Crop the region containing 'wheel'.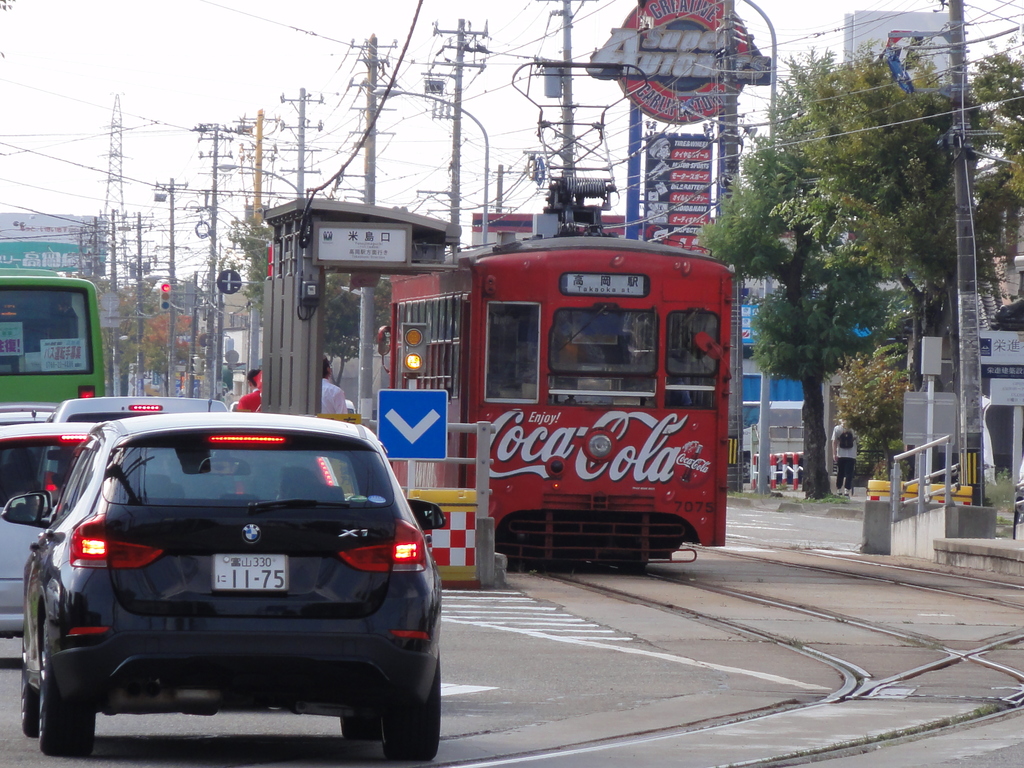
Crop region: crop(374, 656, 443, 765).
